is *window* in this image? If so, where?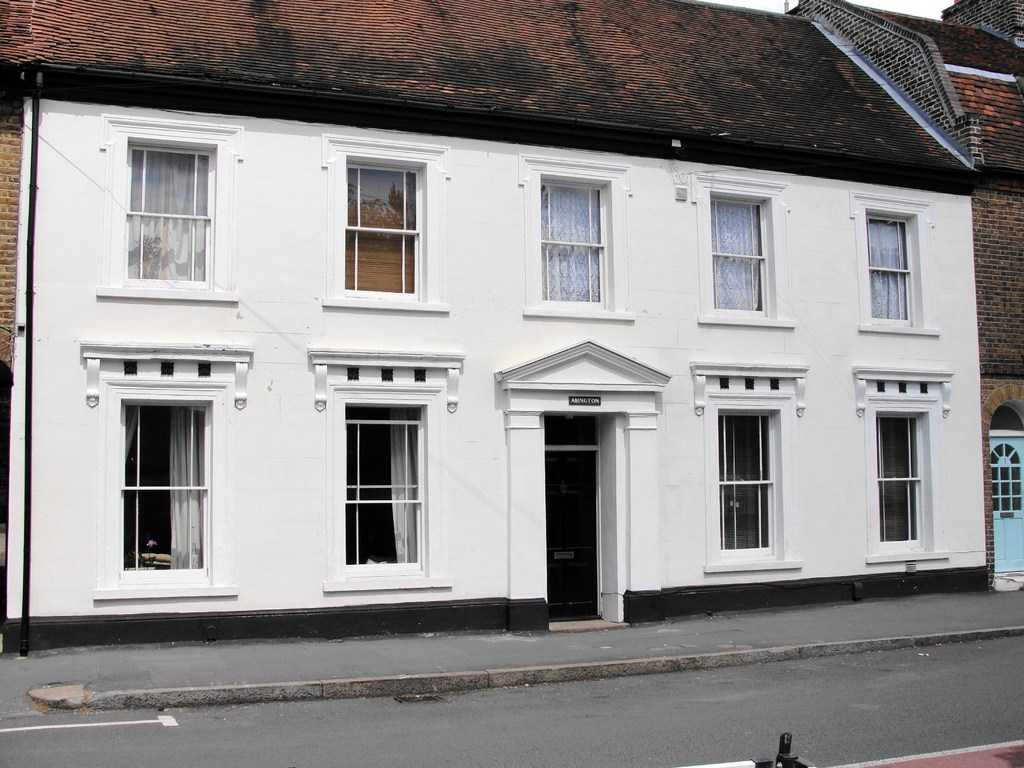
Yes, at 540, 177, 609, 303.
